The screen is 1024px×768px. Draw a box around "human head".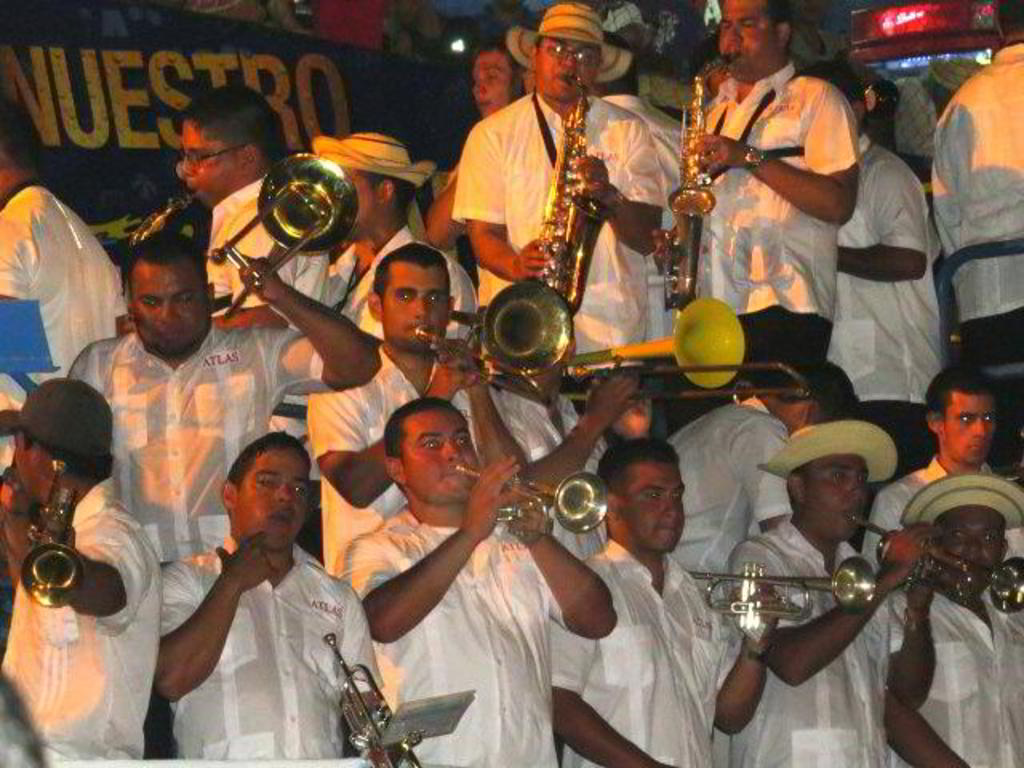
box=[366, 242, 454, 354].
